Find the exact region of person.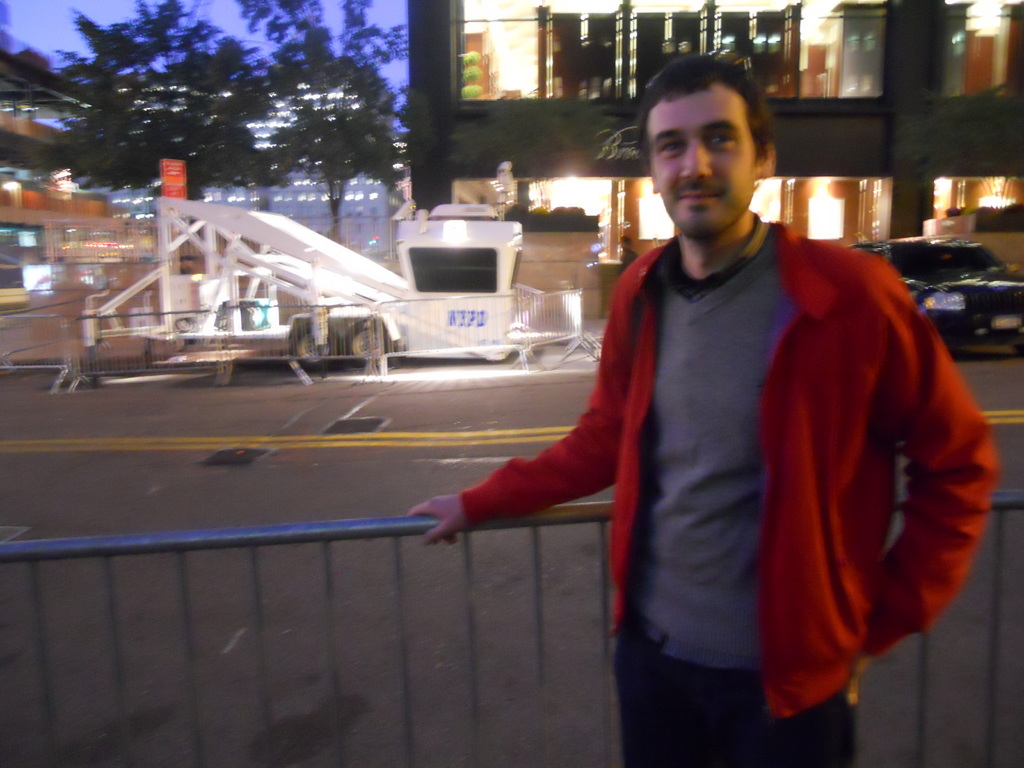
Exact region: BBox(403, 53, 1000, 767).
